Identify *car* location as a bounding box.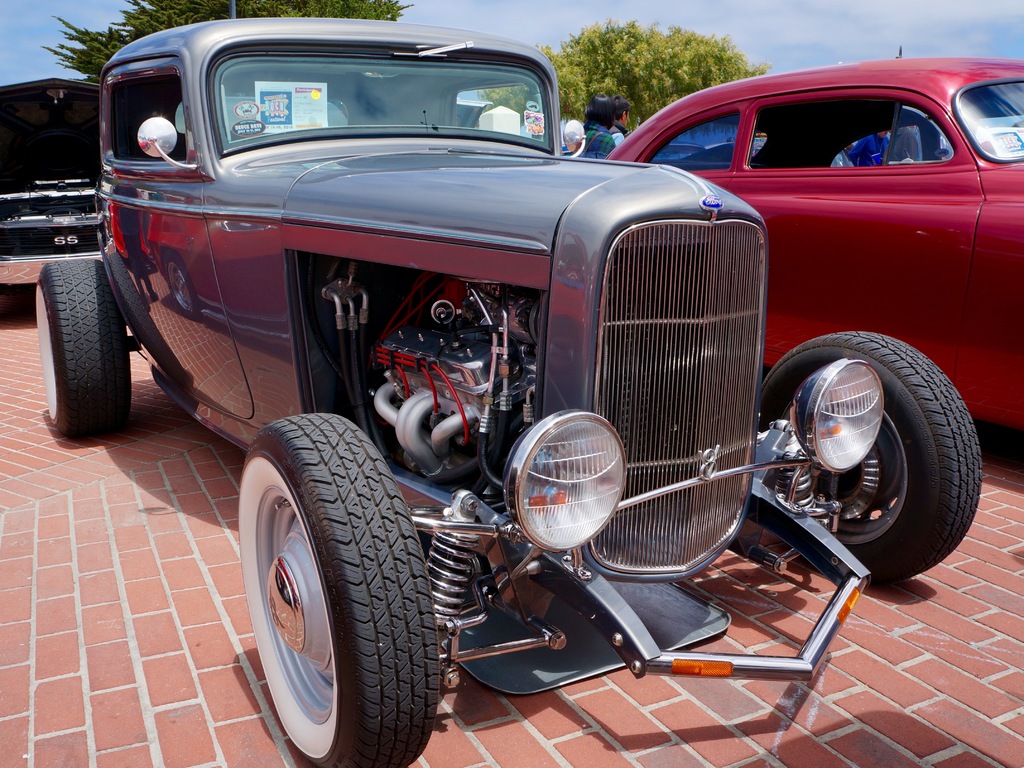
bbox=[0, 77, 93, 284].
